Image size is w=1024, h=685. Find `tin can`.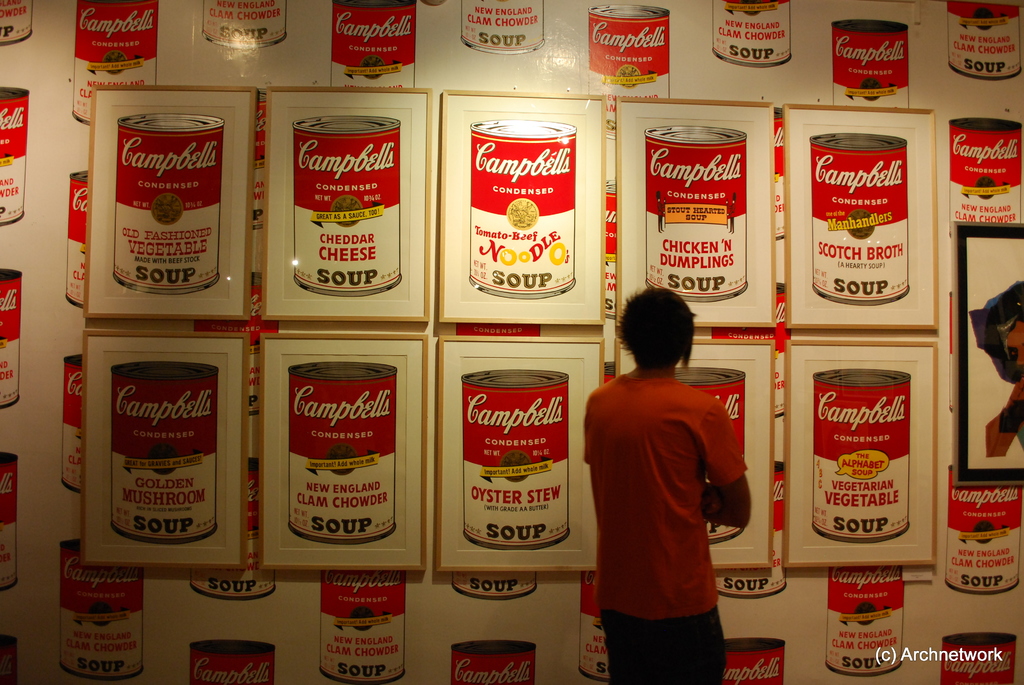
select_region(589, 1, 669, 100).
